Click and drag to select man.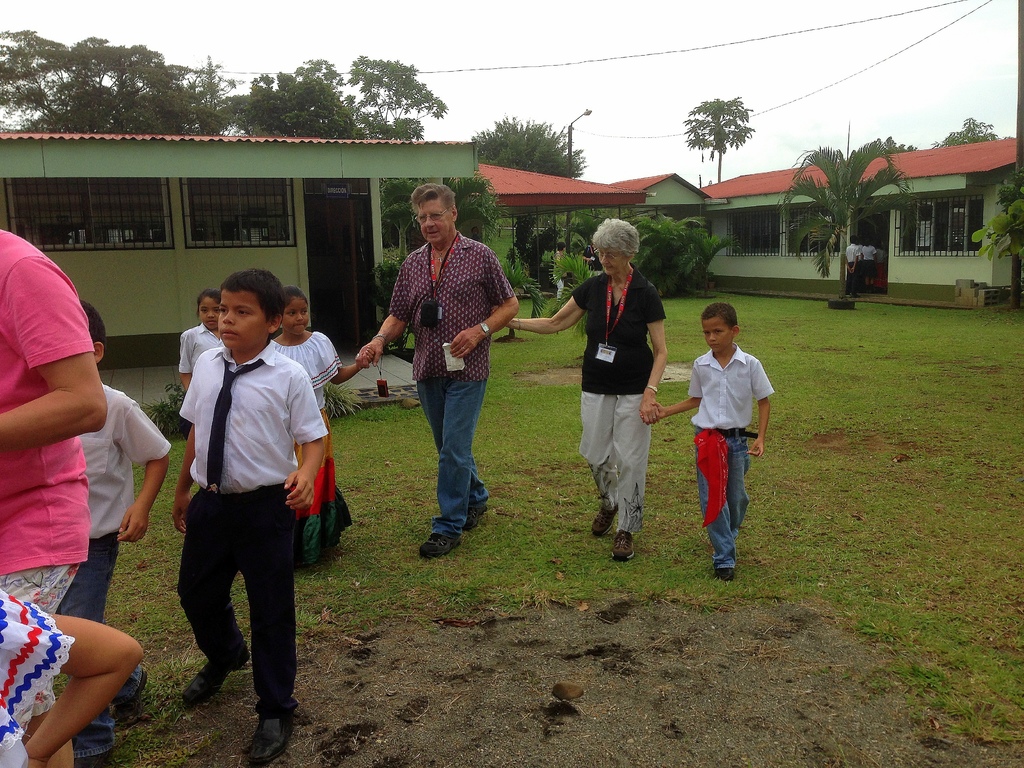
Selection: (x1=353, y1=183, x2=514, y2=555).
